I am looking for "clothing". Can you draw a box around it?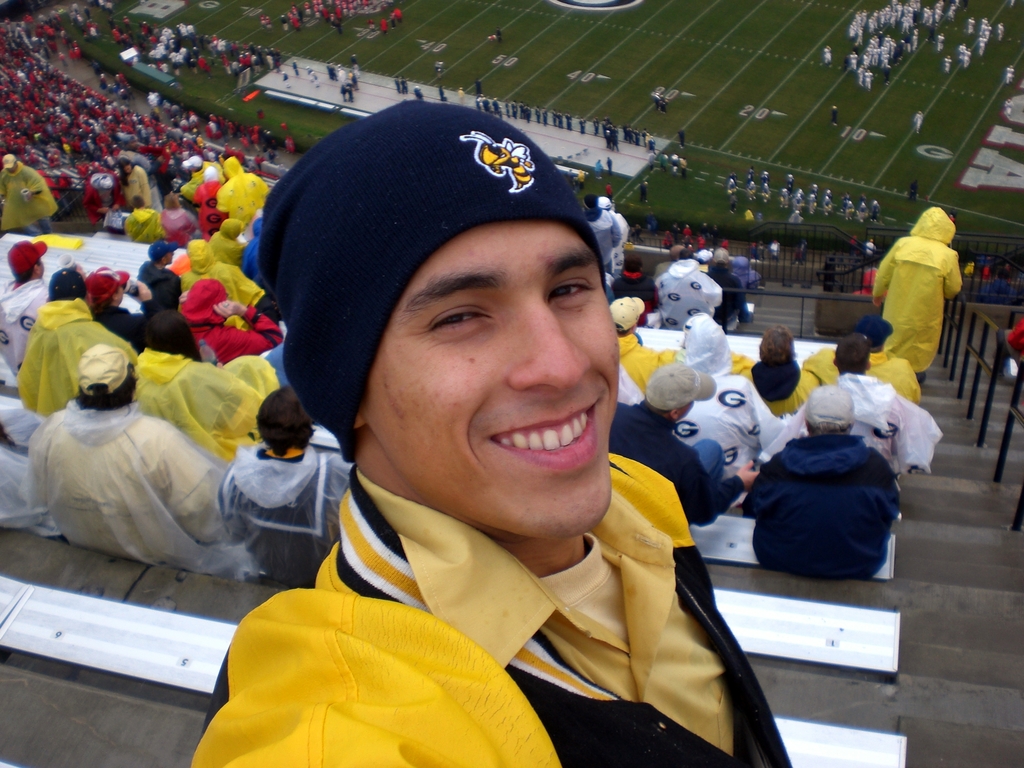
Sure, the bounding box is box(306, 69, 314, 80).
